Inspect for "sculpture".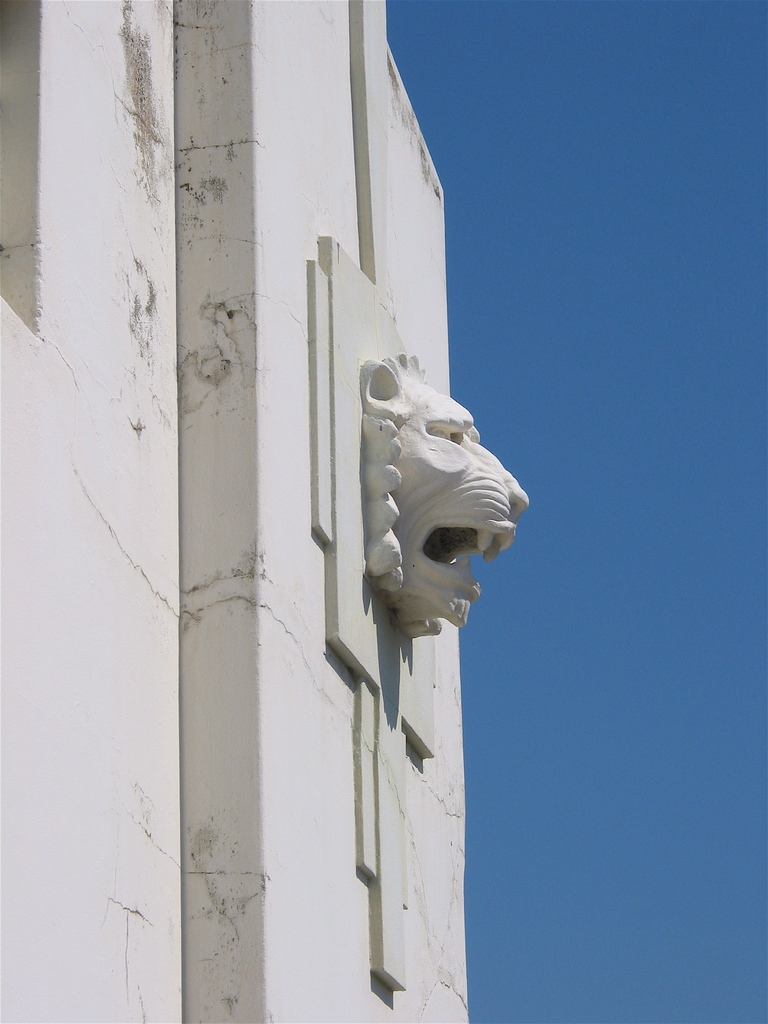
Inspection: detection(353, 351, 534, 655).
